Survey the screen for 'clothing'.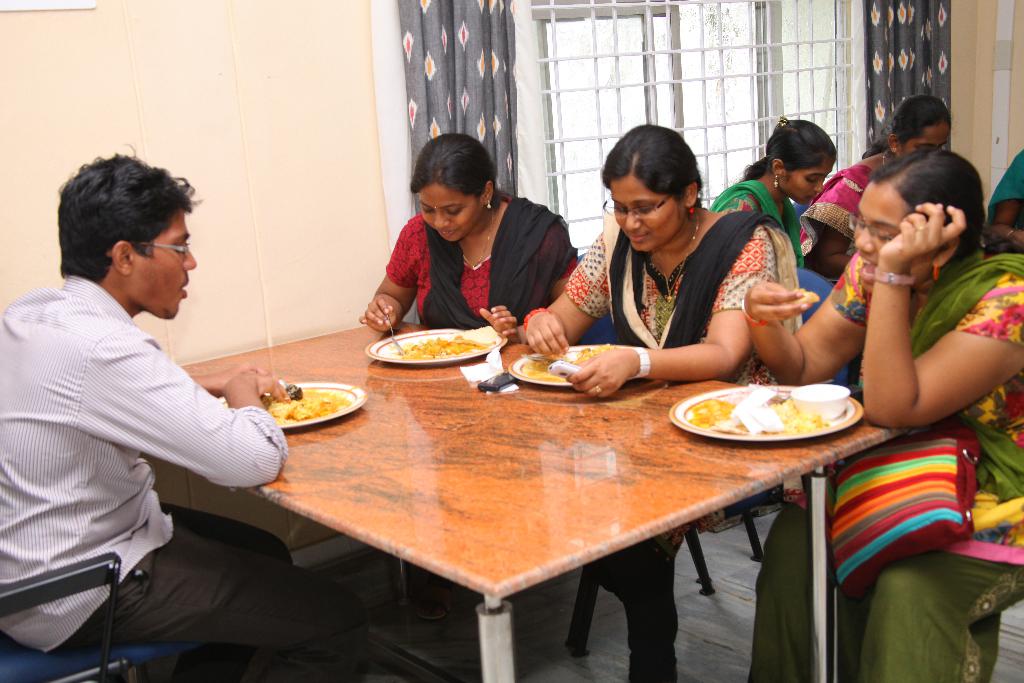
Survey found: [380,196,568,343].
